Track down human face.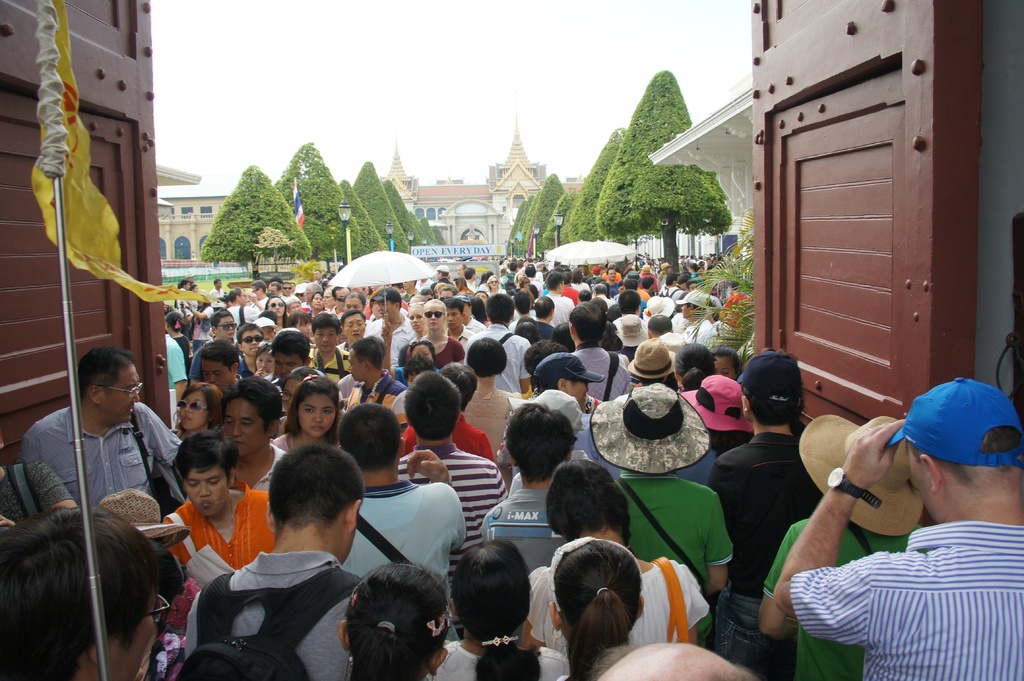
Tracked to [x1=253, y1=355, x2=275, y2=375].
